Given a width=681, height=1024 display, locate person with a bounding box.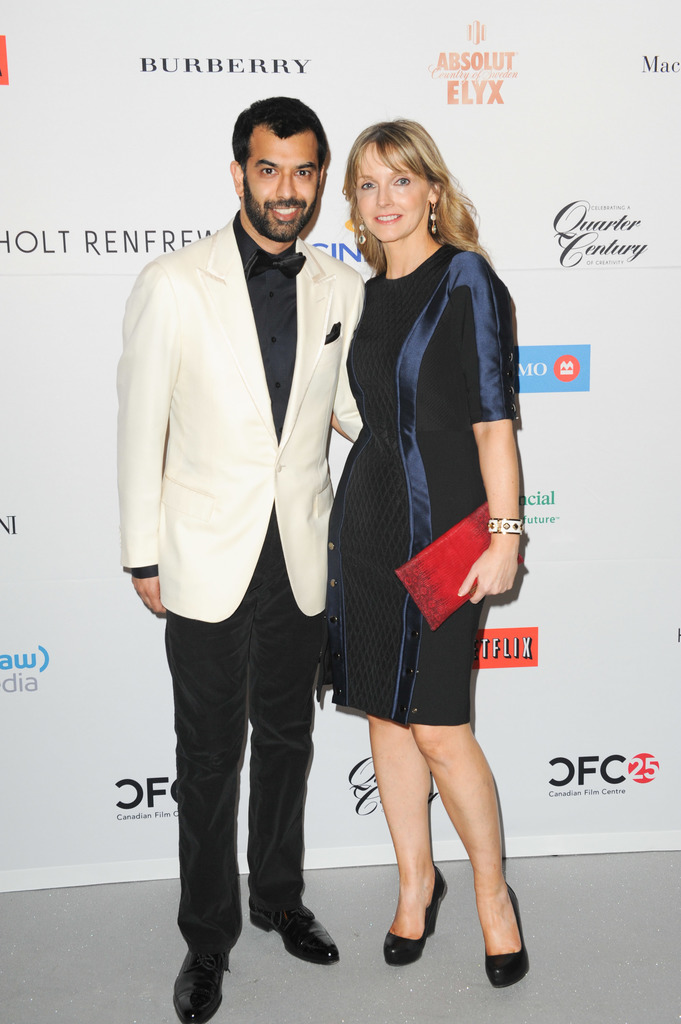
Located: (x1=278, y1=113, x2=528, y2=984).
